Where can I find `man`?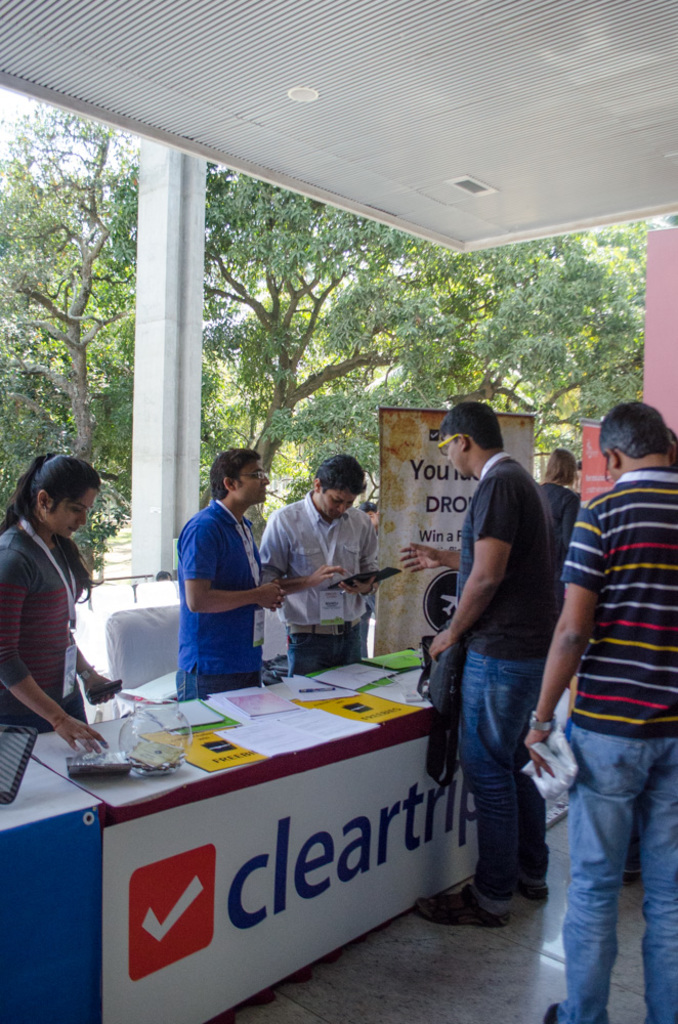
You can find it at 519/409/677/1023.
